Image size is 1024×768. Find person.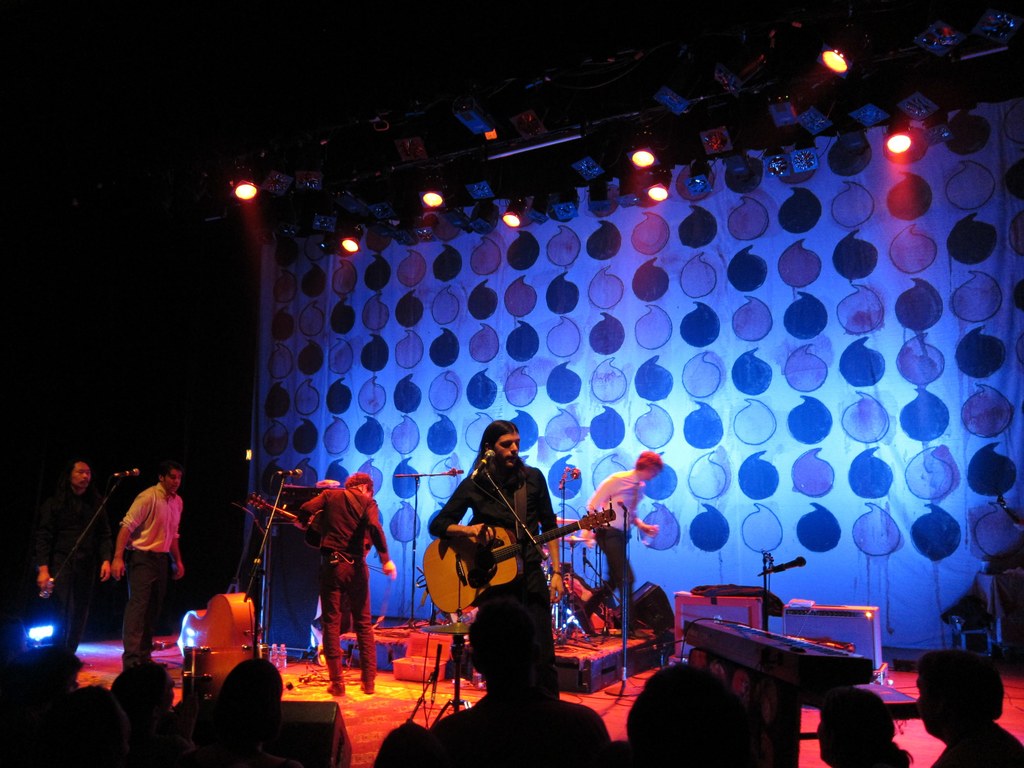
box(448, 441, 593, 665).
